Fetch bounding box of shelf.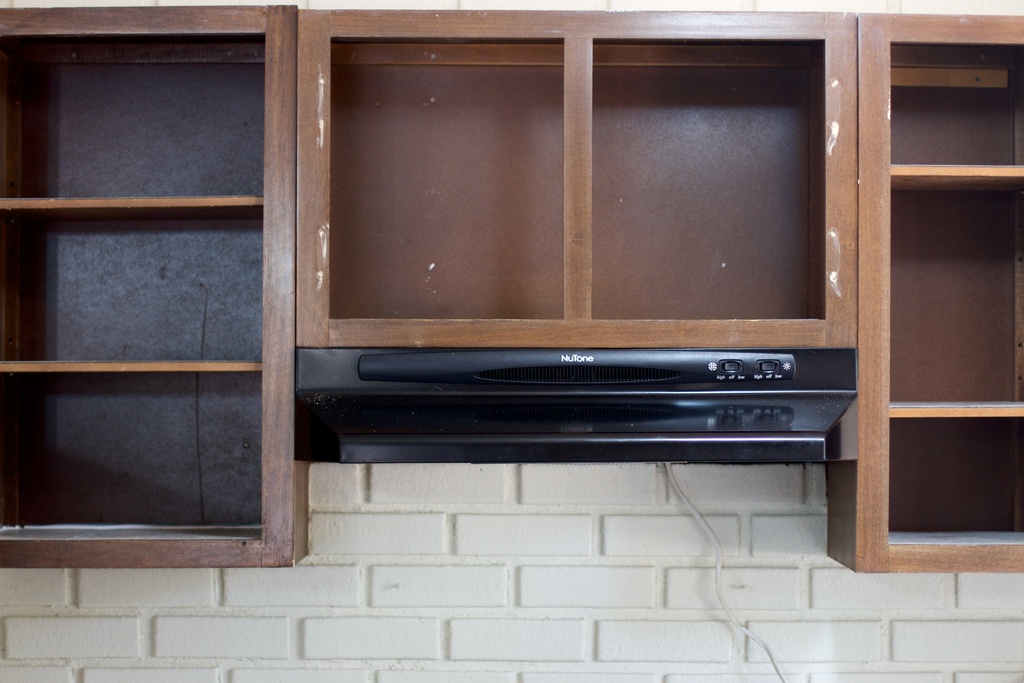
Bbox: x1=285, y1=1, x2=574, y2=365.
